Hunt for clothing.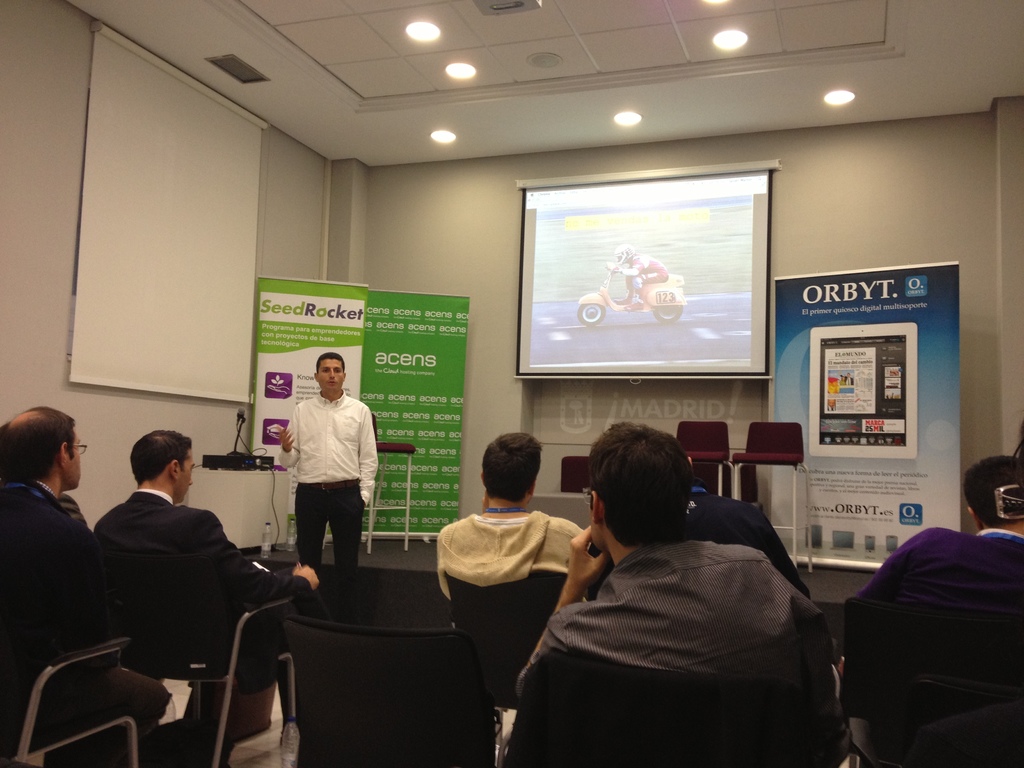
Hunted down at crop(95, 491, 305, 609).
